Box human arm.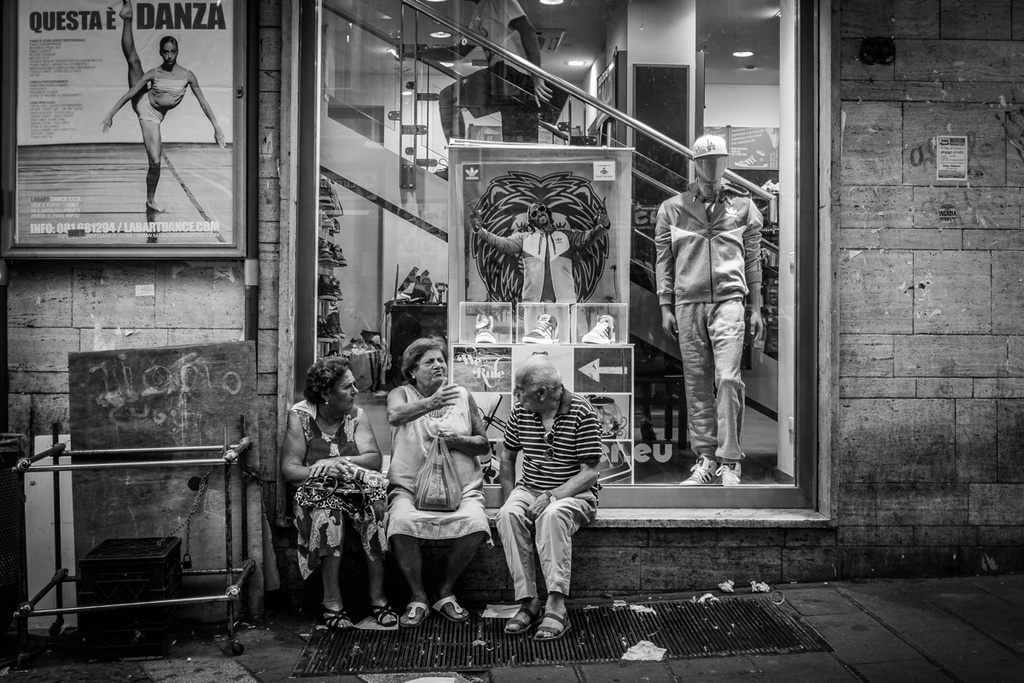
crop(102, 68, 154, 135).
